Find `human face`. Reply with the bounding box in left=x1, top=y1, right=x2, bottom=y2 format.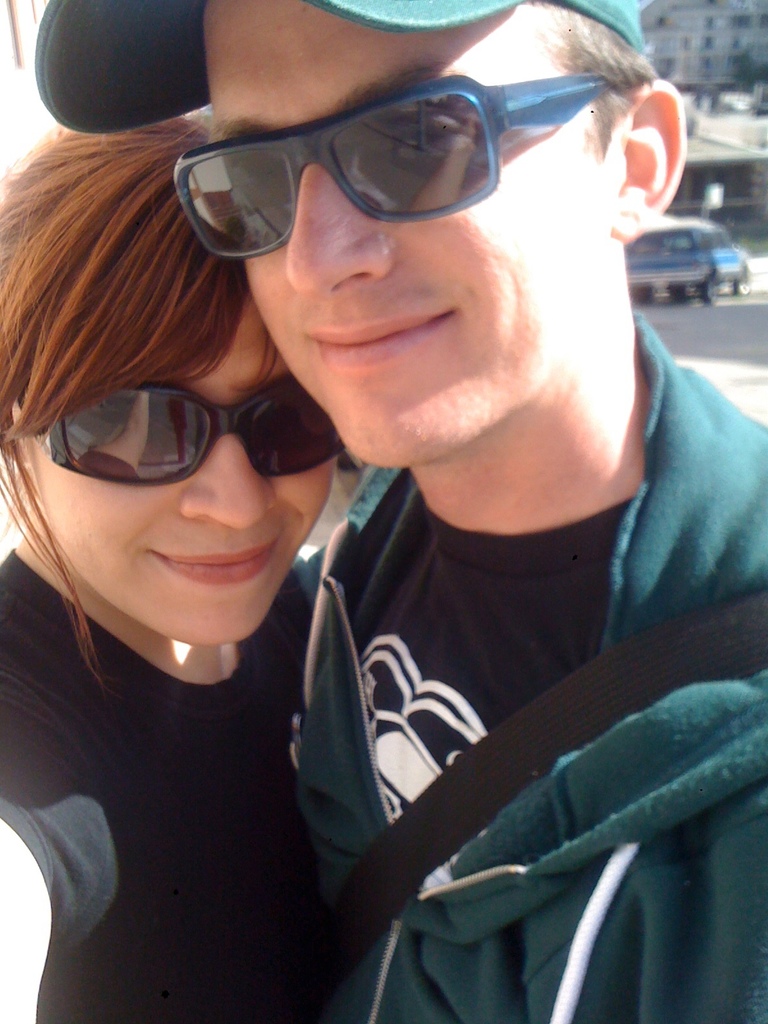
left=204, top=0, right=612, bottom=472.
